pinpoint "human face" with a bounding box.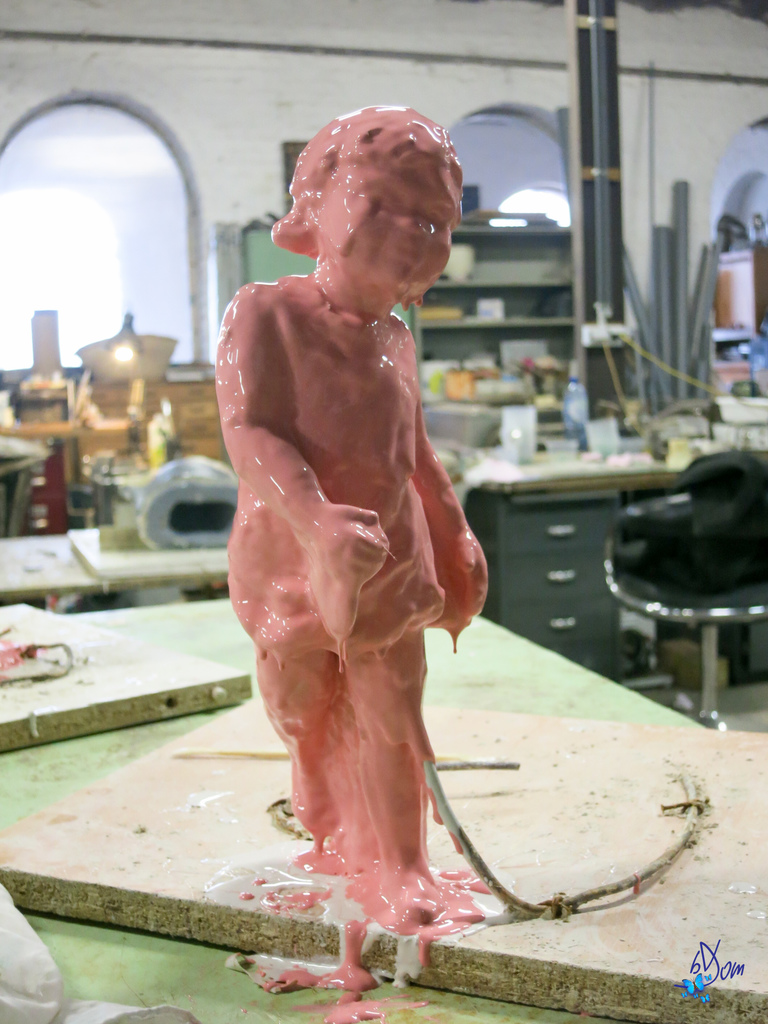
left=316, top=168, right=456, bottom=294.
